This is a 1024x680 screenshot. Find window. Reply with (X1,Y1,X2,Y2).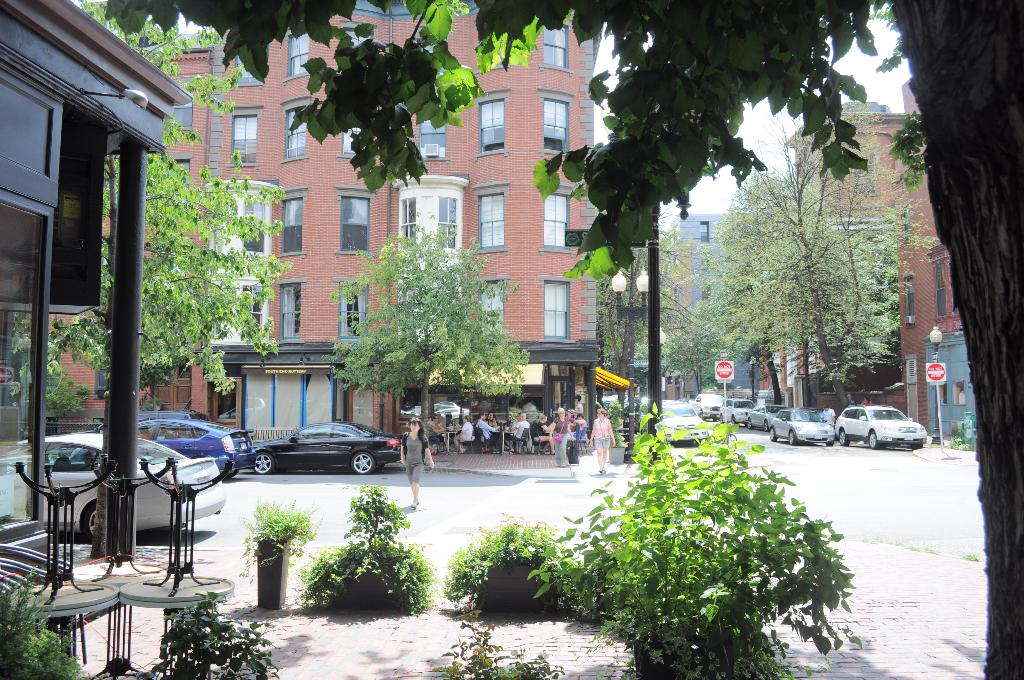
(338,278,364,339).
